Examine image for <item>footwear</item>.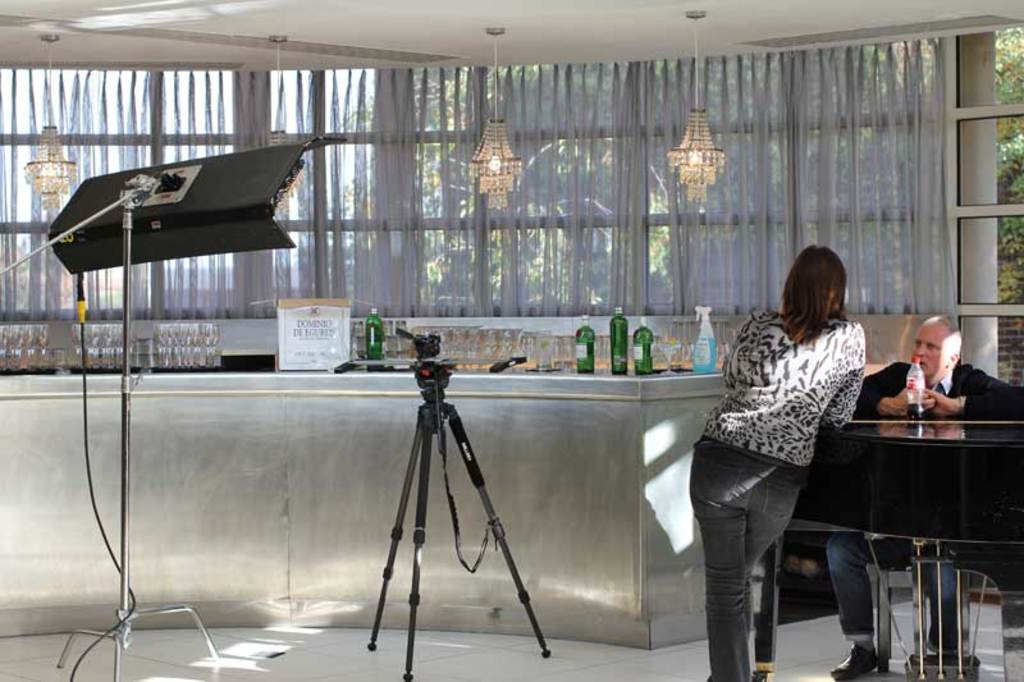
Examination result: box(826, 644, 878, 679).
